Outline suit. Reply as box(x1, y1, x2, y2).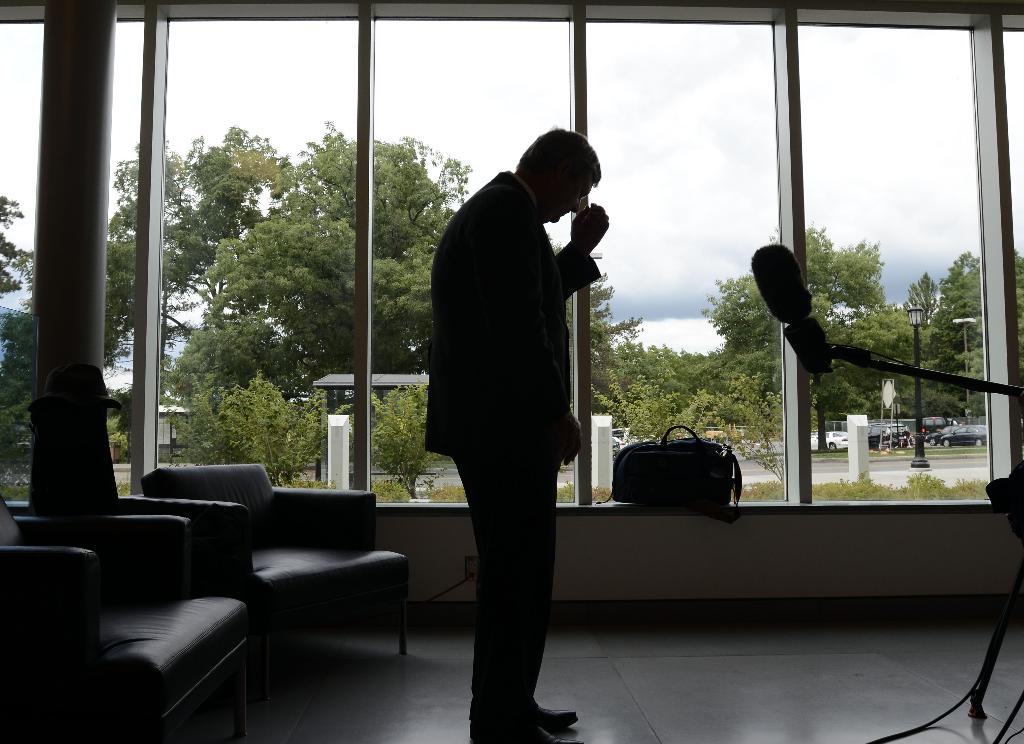
box(424, 172, 600, 725).
